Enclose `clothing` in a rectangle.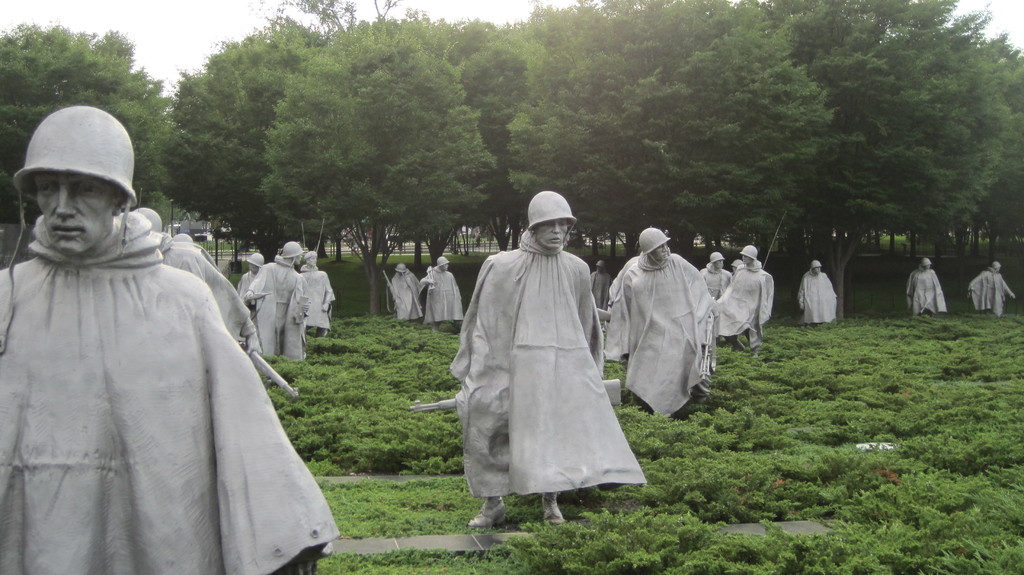
crop(300, 268, 332, 335).
